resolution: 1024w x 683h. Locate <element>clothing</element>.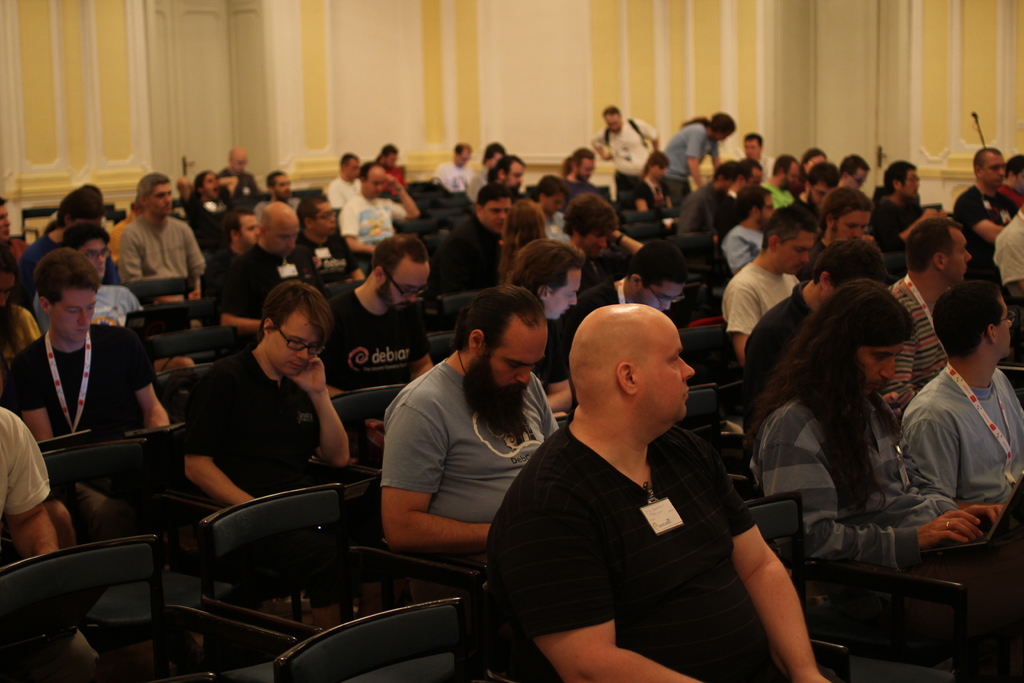
<box>689,175,742,254</box>.
